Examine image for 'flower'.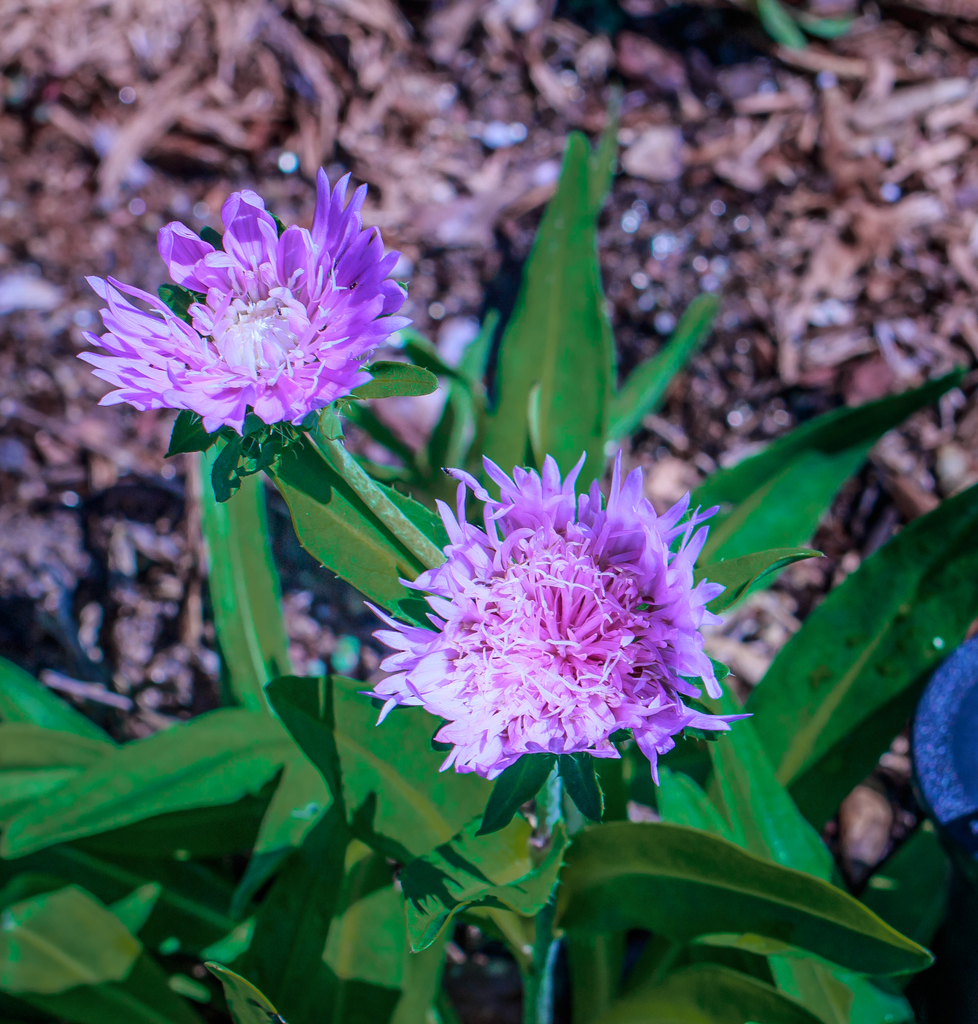
Examination result: bbox=(364, 451, 763, 787).
